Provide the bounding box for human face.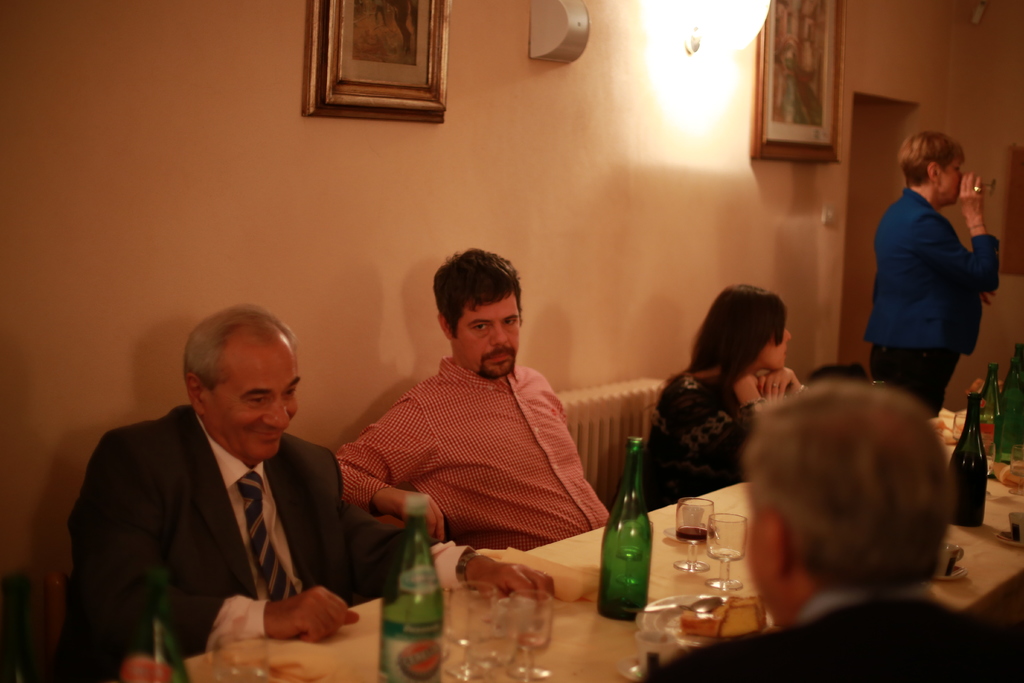
204/336/294/466.
